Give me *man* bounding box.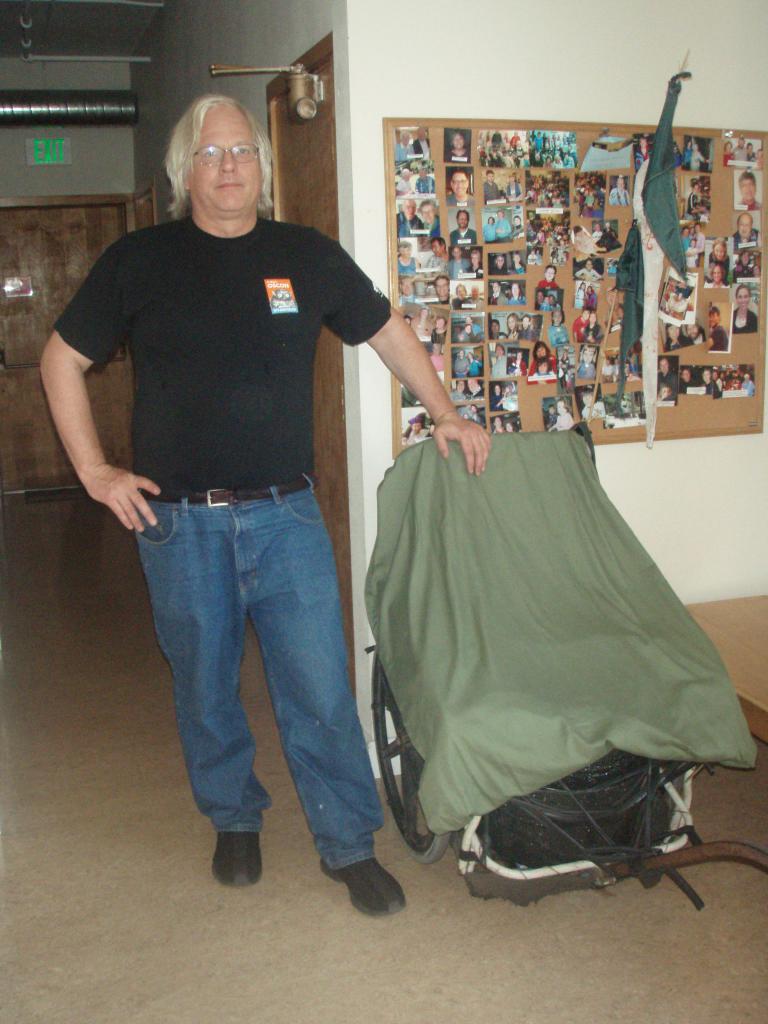
bbox=(534, 287, 548, 310).
